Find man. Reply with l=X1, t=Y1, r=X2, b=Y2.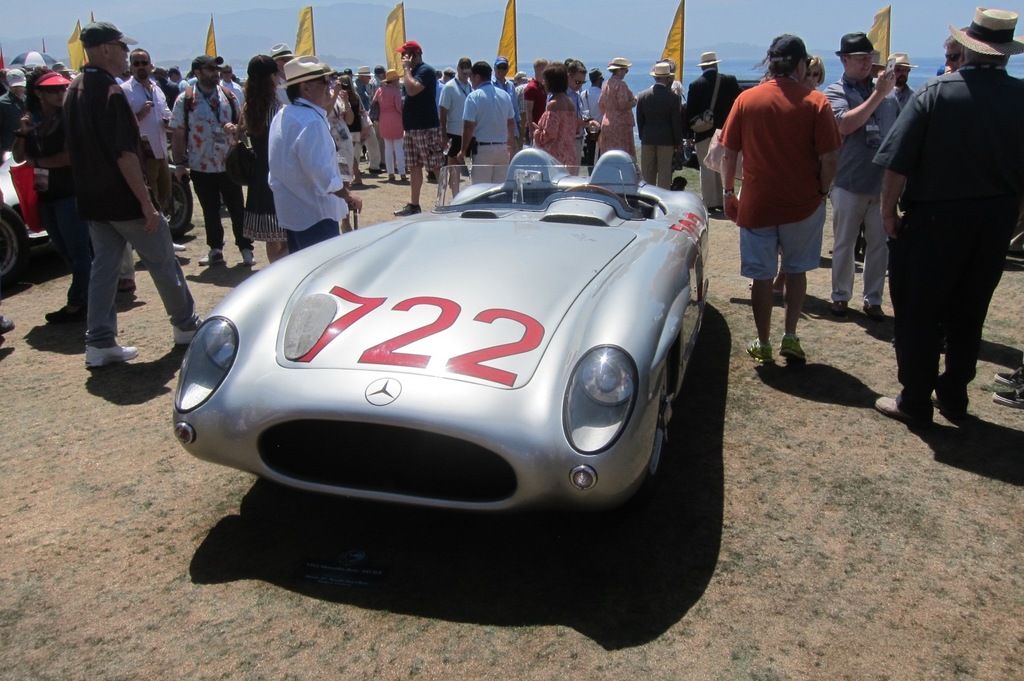
l=395, t=40, r=446, b=212.
